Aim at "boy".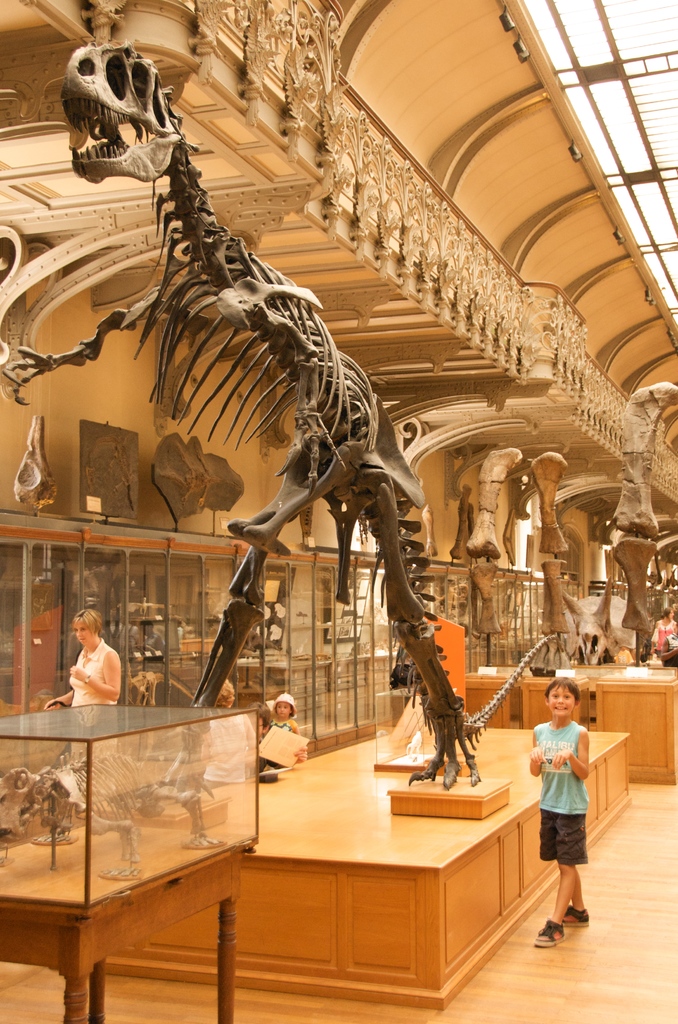
Aimed at [531,673,599,956].
